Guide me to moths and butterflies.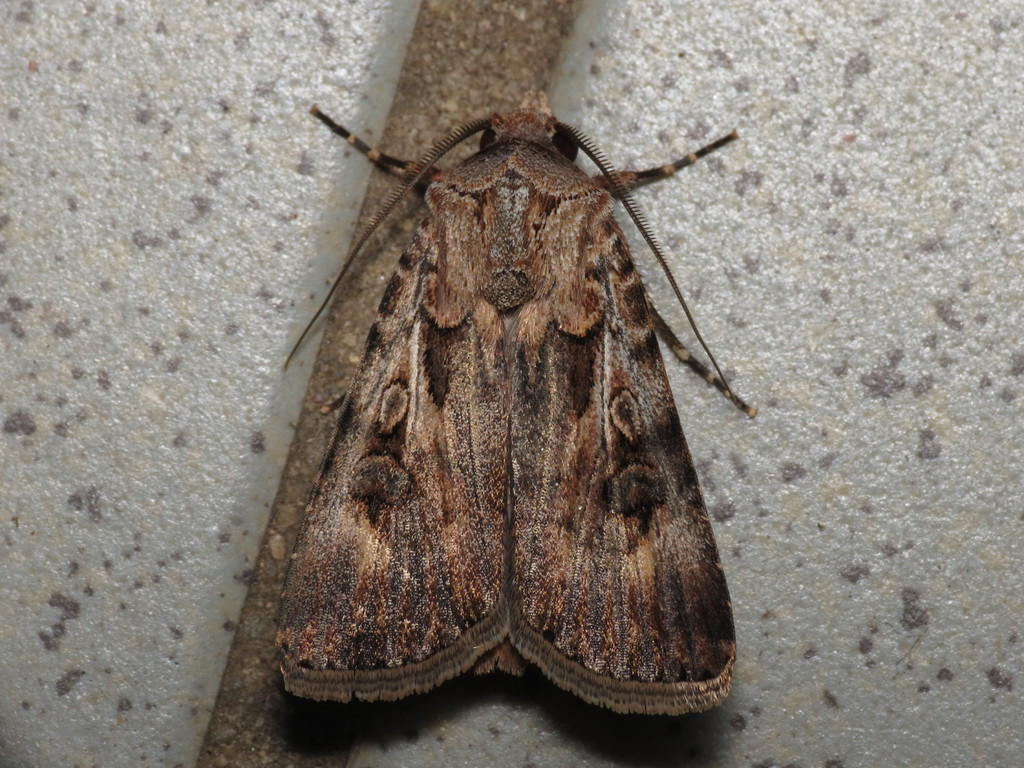
Guidance: BBox(274, 98, 763, 723).
